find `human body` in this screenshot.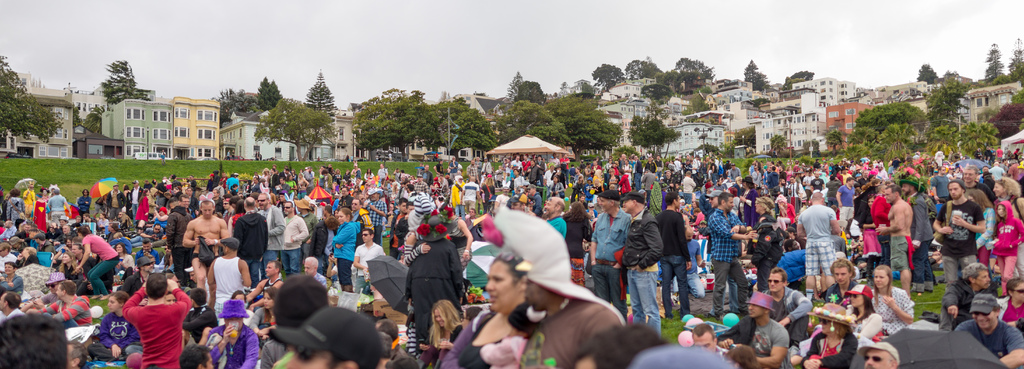
The bounding box for `human body` is bbox(509, 156, 520, 172).
